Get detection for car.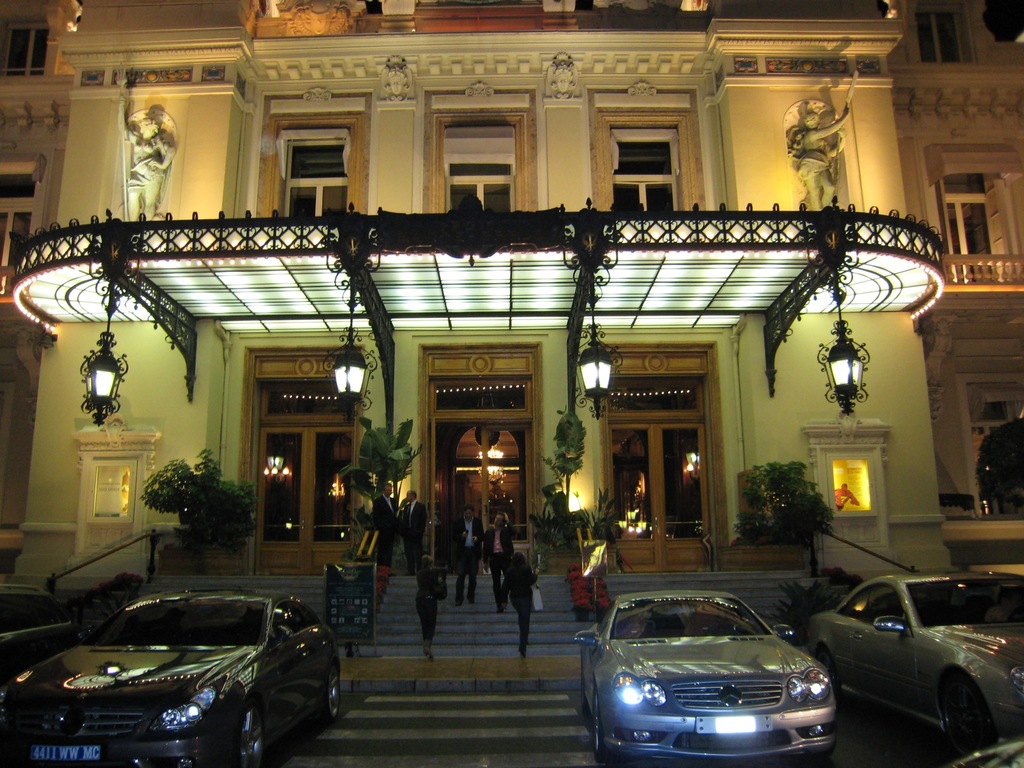
Detection: crop(575, 589, 838, 767).
